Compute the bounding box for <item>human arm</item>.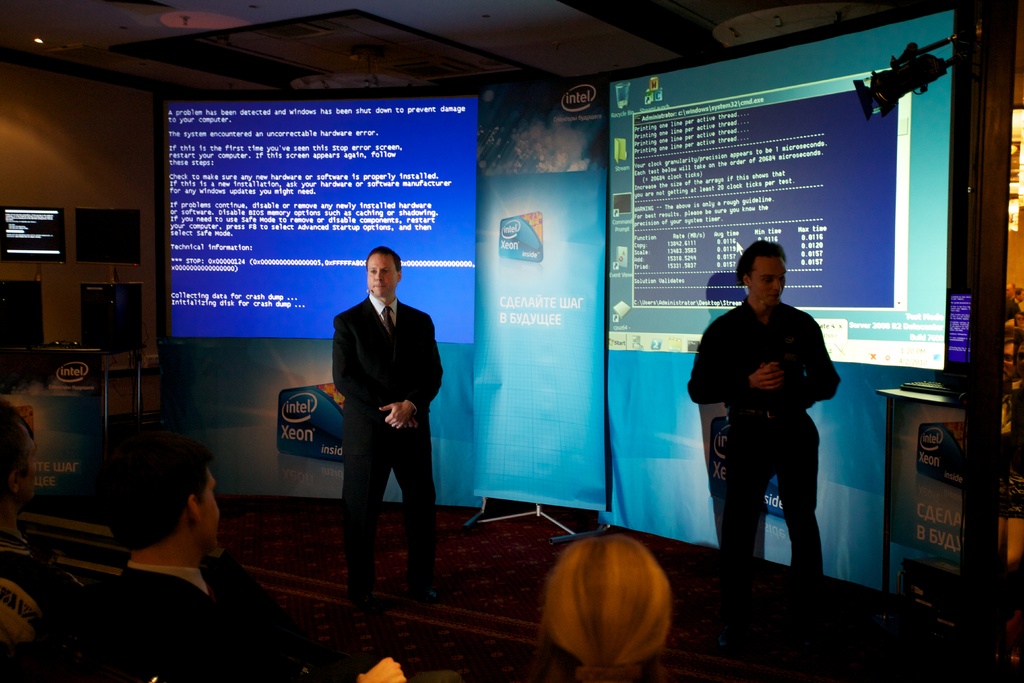
(684, 311, 780, 409).
